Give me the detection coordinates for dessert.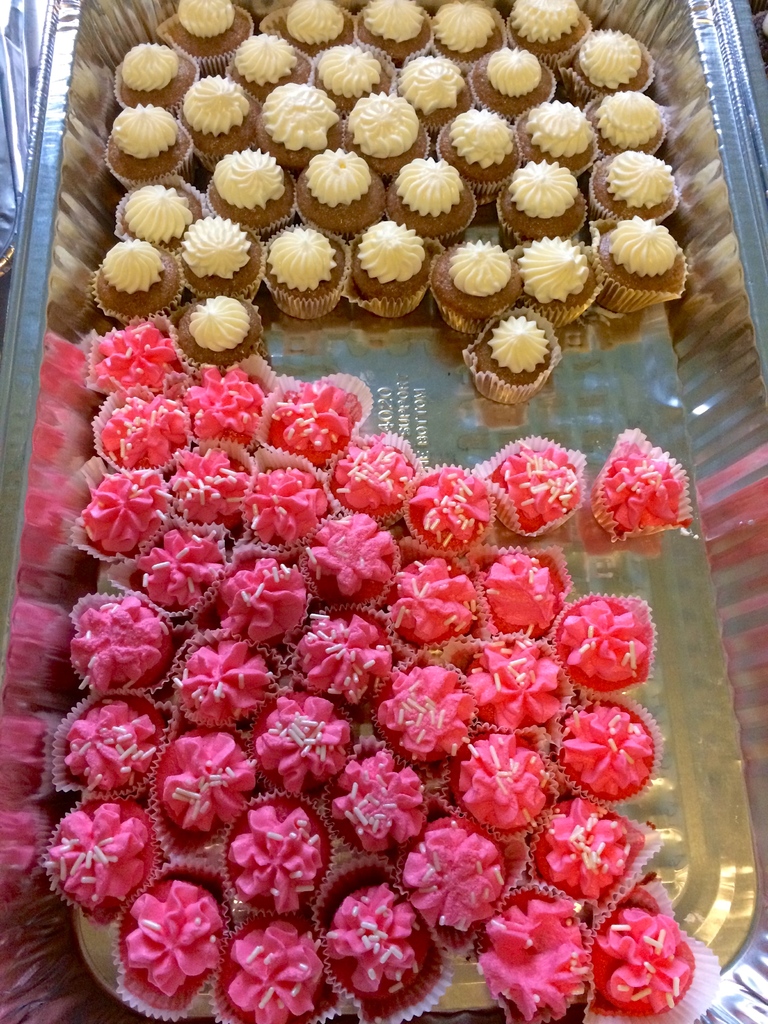
[586, 430, 676, 550].
